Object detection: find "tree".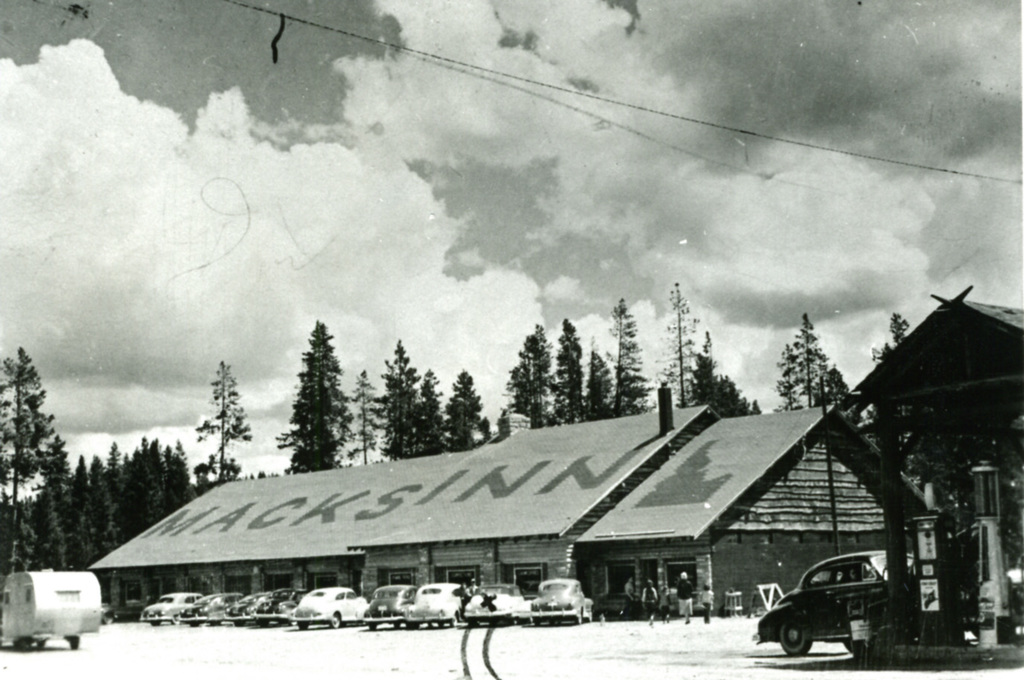
bbox=(189, 357, 249, 488).
